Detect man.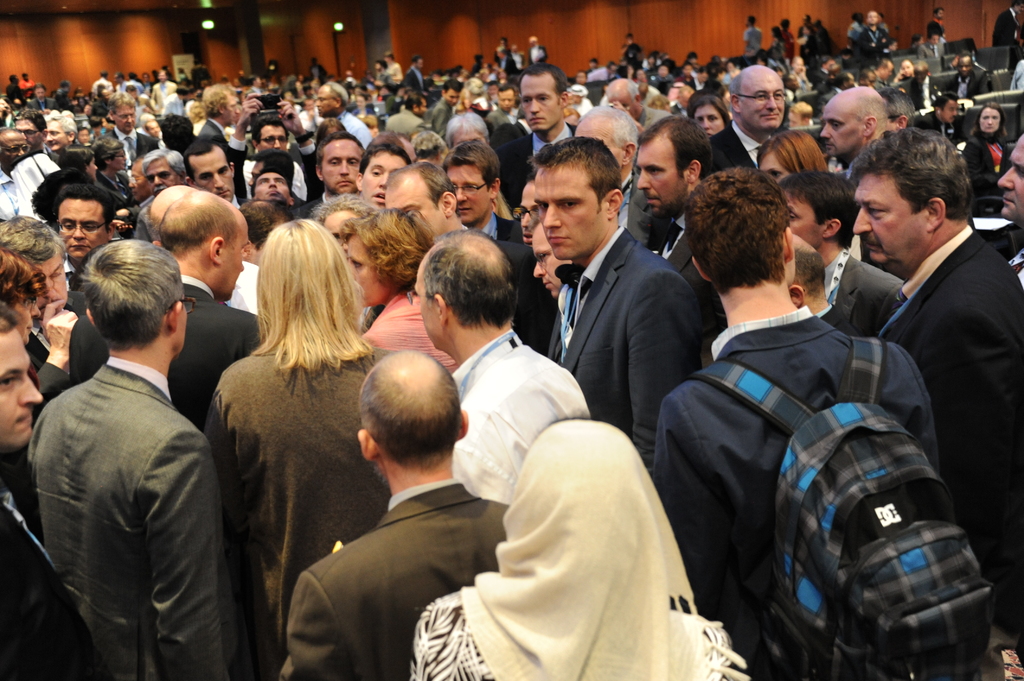
Detected at [left=655, top=167, right=953, bottom=680].
